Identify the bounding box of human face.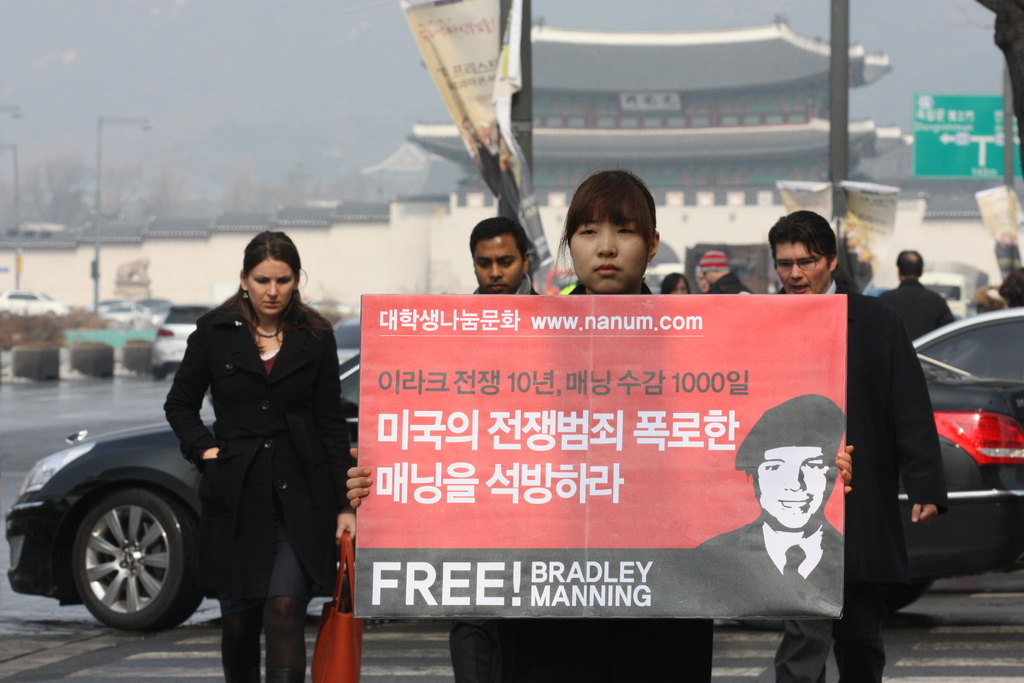
[670,282,689,293].
